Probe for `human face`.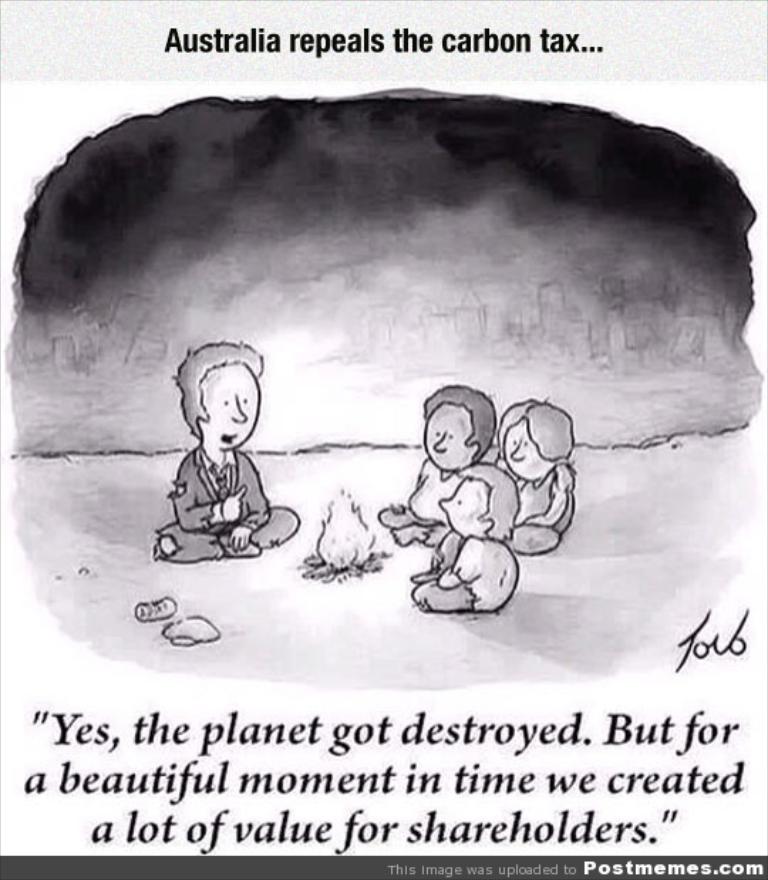
Probe result: bbox=(438, 476, 489, 539).
